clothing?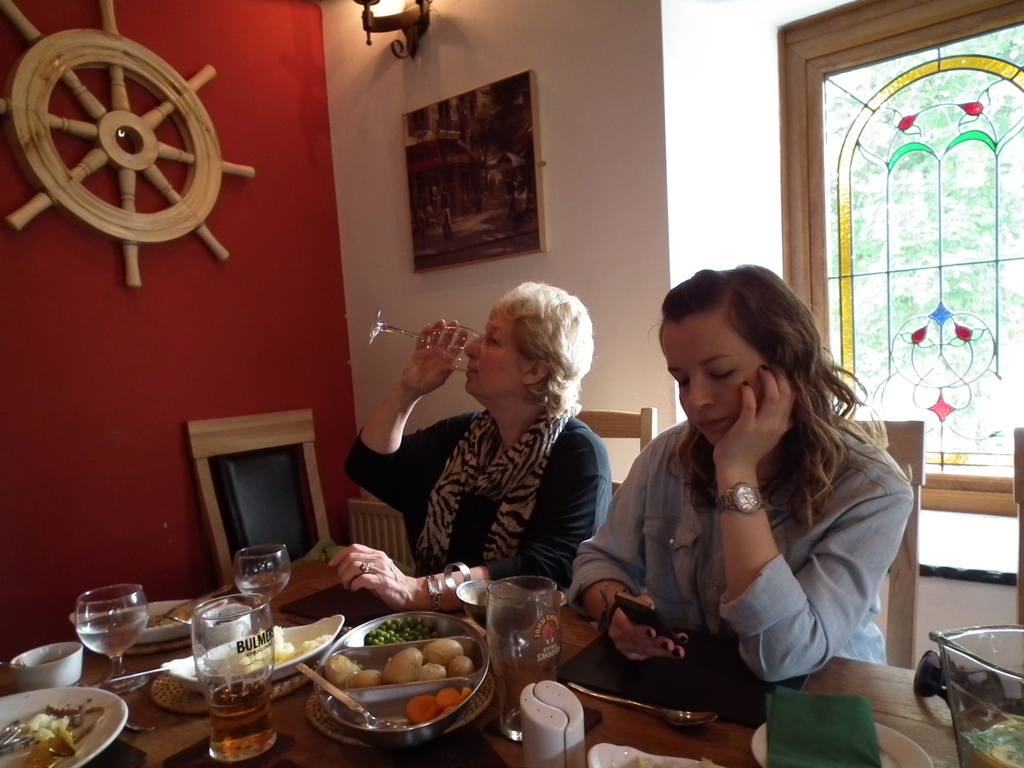
569,421,909,675
